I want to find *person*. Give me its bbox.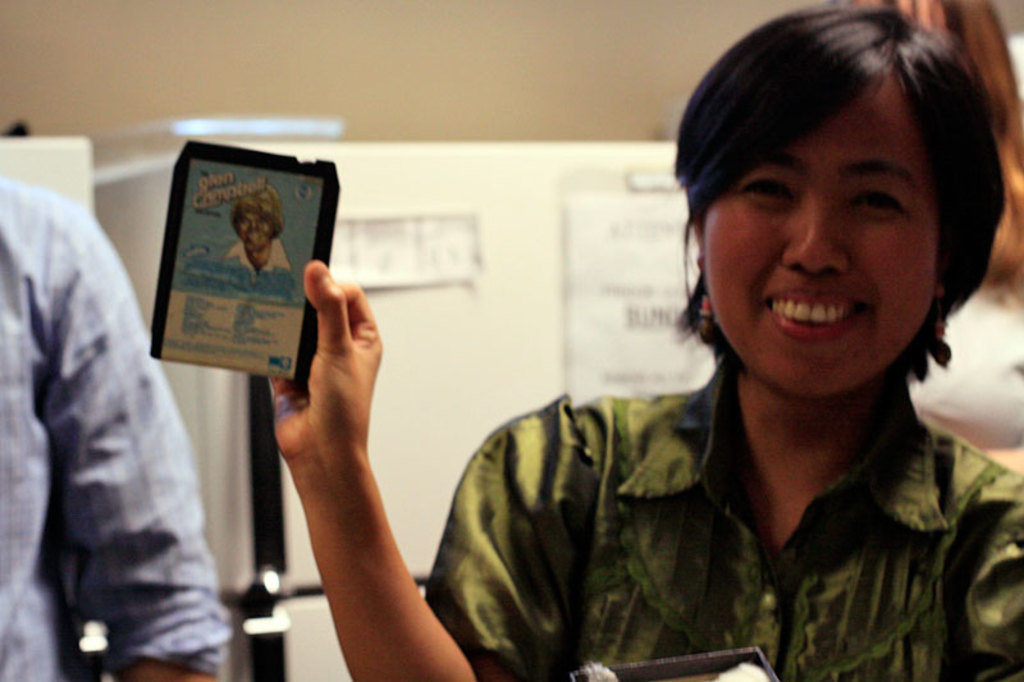
box(0, 178, 227, 681).
